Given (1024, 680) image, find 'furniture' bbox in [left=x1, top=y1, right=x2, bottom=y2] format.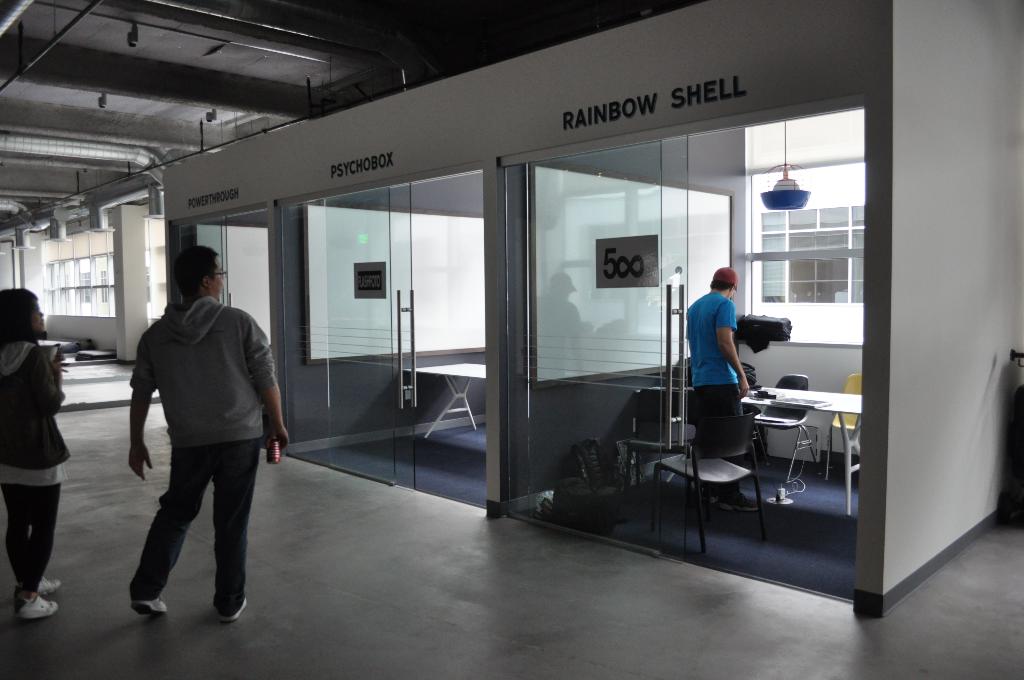
[left=741, top=383, right=864, bottom=513].
